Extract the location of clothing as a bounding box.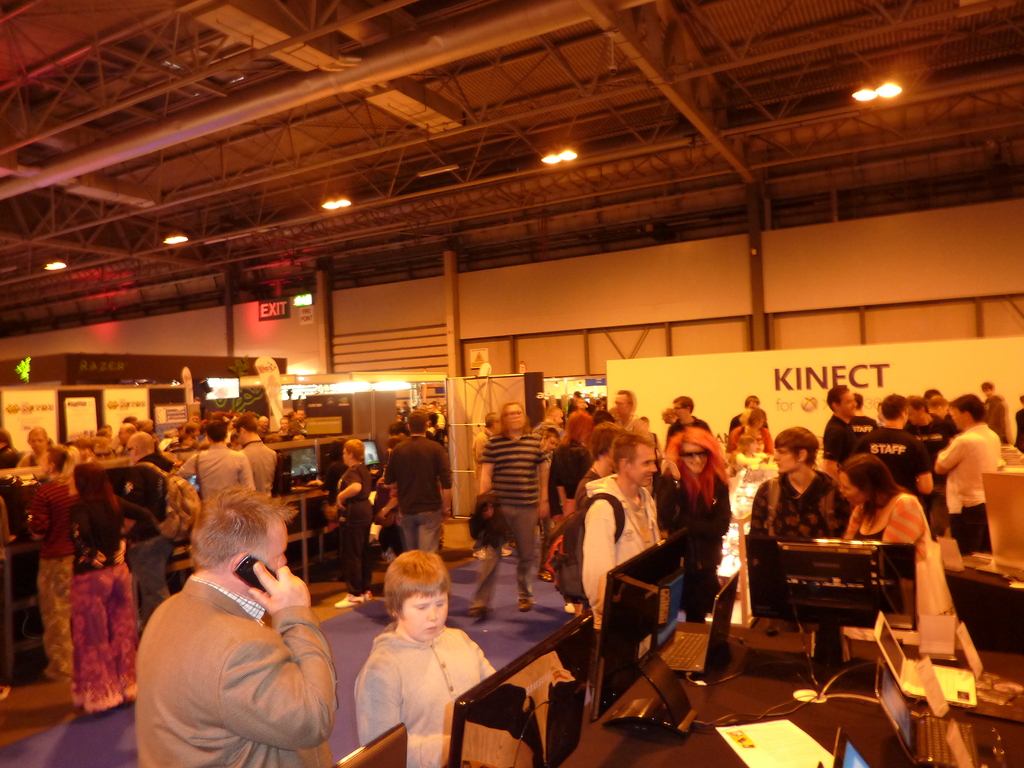
<bbox>136, 574, 338, 767</bbox>.
